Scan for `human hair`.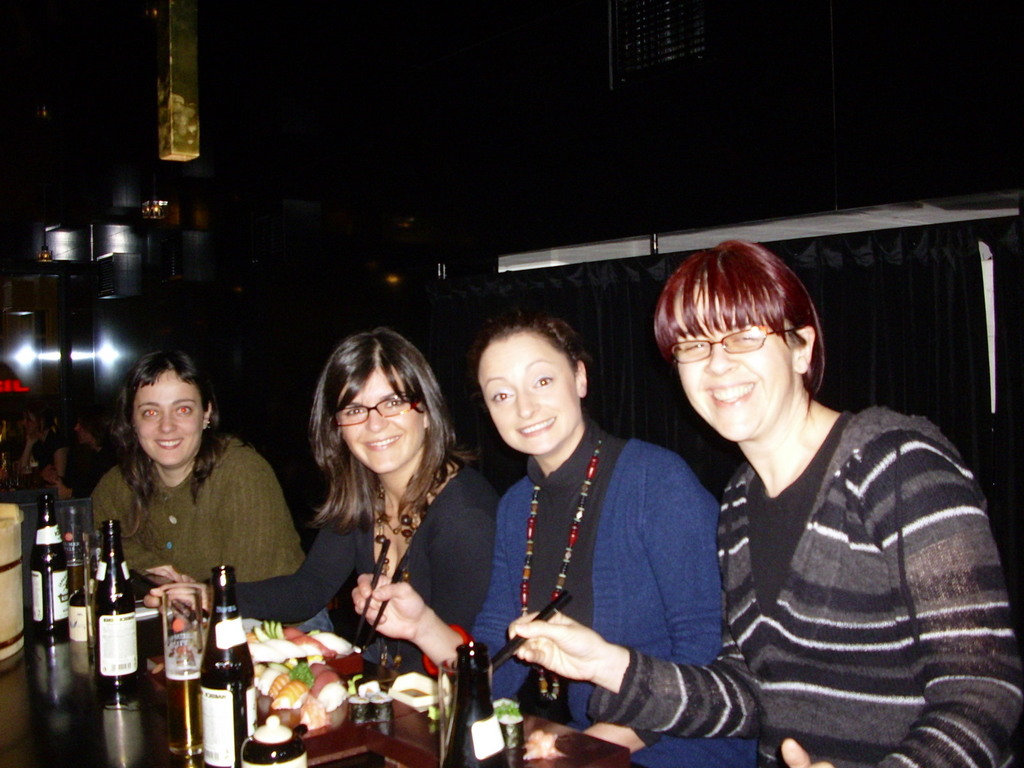
Scan result: 109, 344, 220, 502.
